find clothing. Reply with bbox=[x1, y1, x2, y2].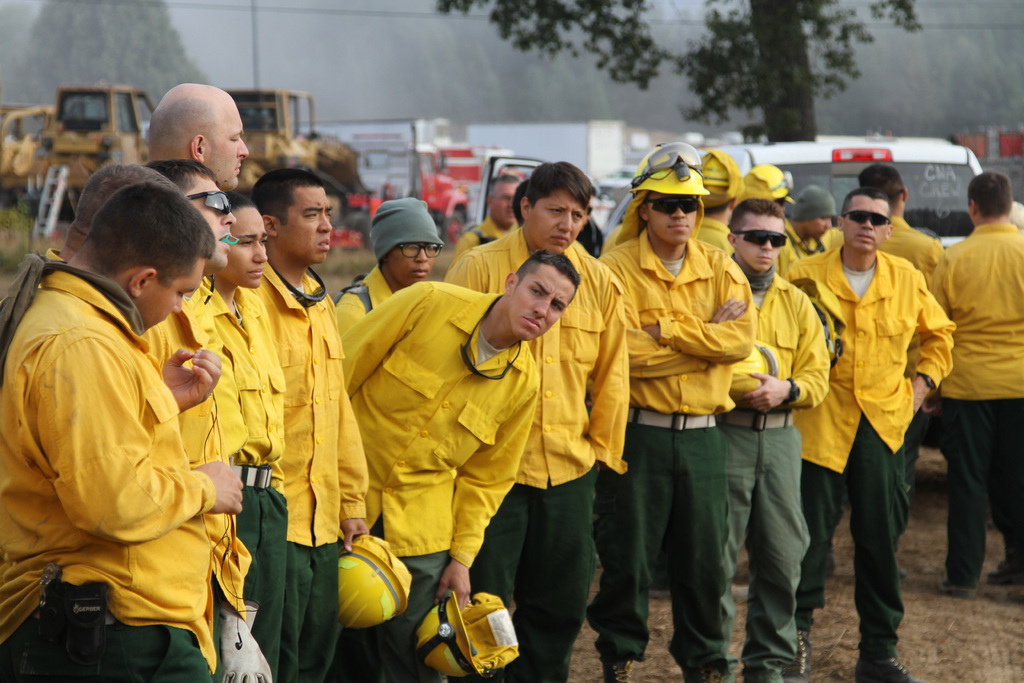
bbox=[927, 226, 1023, 589].
